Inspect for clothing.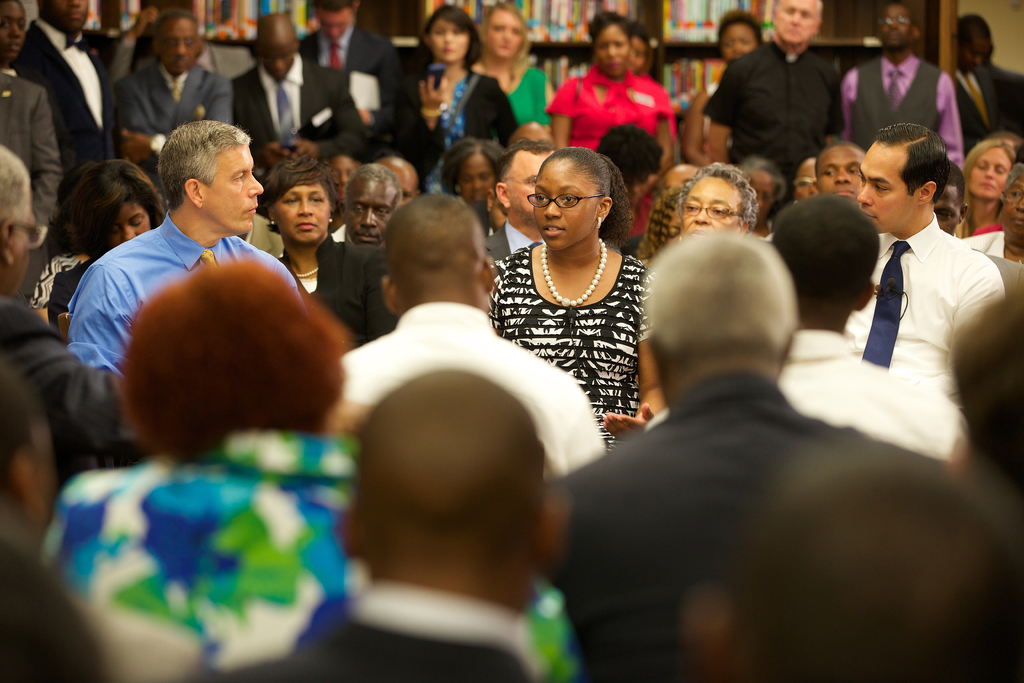
Inspection: (x1=851, y1=175, x2=1008, y2=411).
